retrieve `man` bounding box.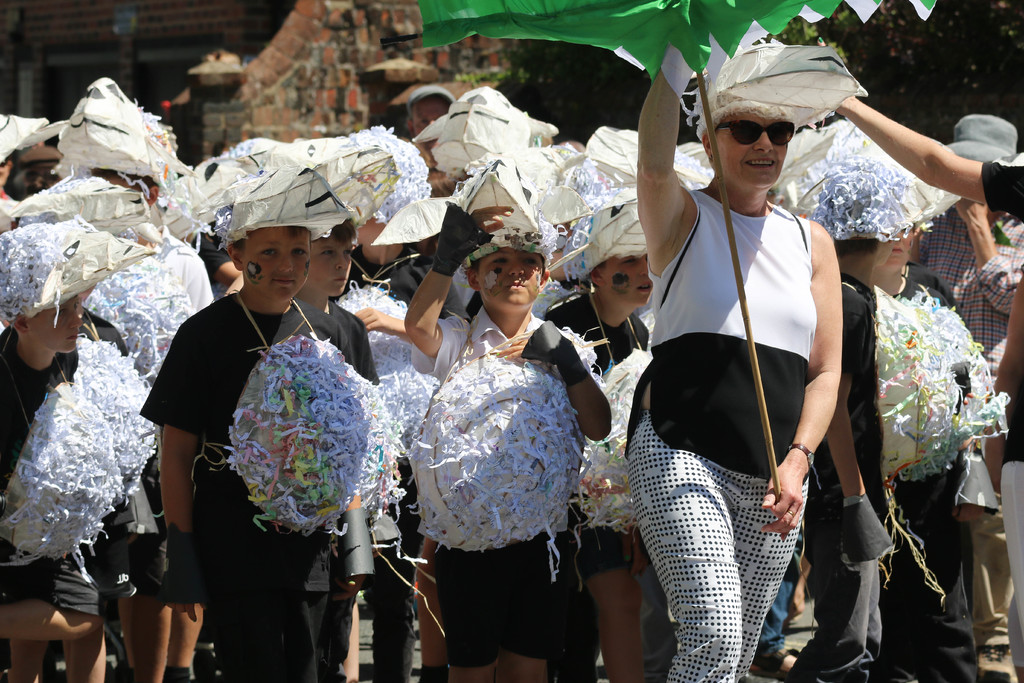
Bounding box: 904,103,1023,673.
